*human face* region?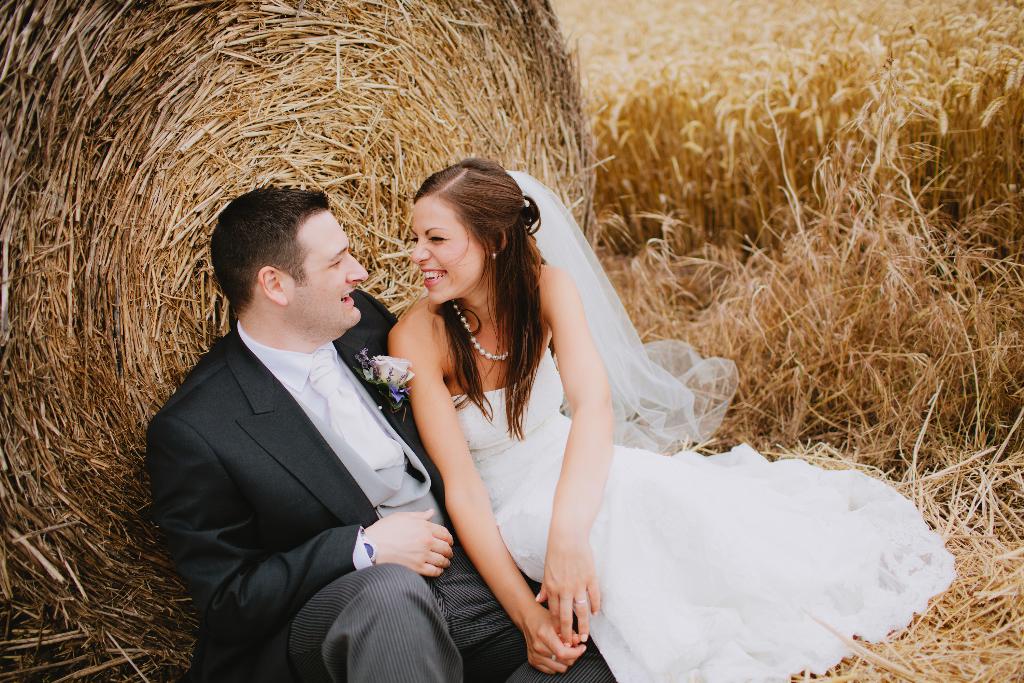
284:204:366:336
